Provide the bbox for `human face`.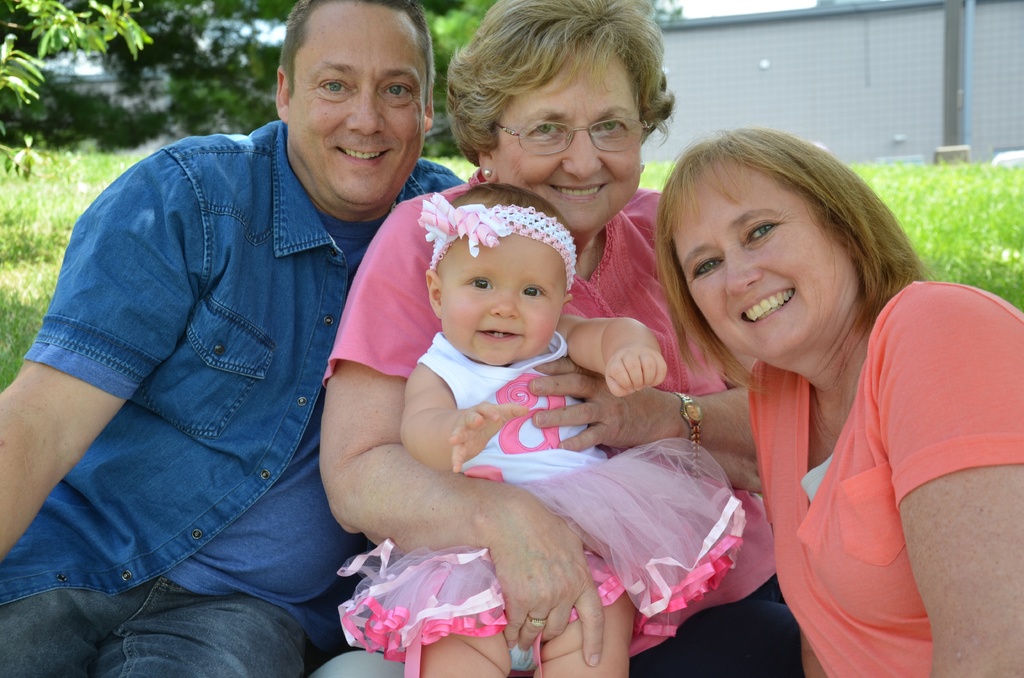
x1=669, y1=163, x2=844, y2=359.
